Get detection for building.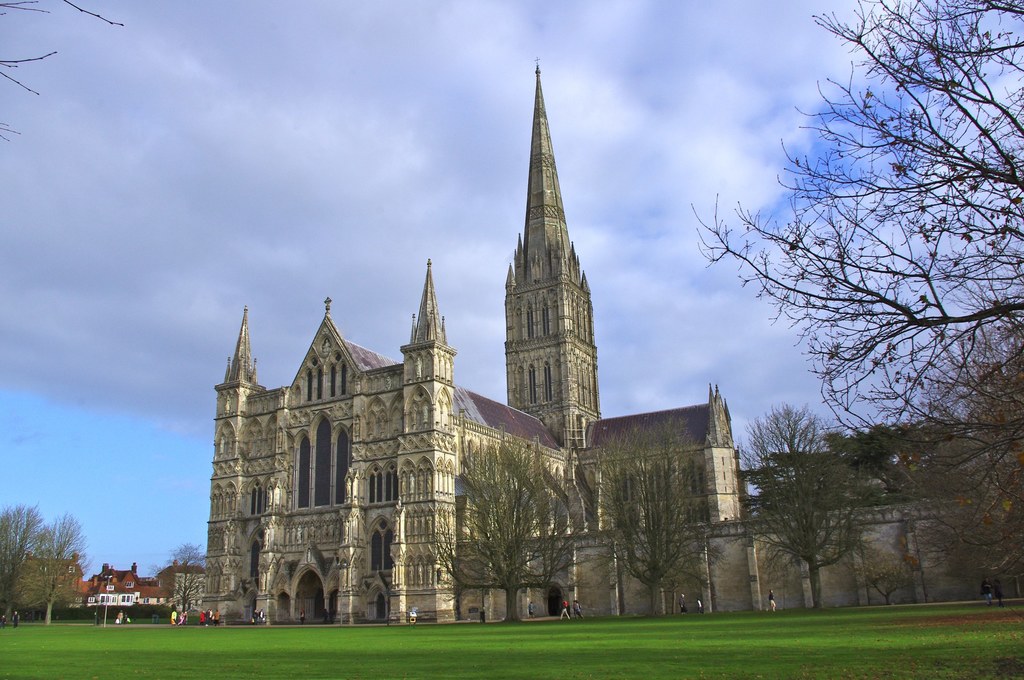
Detection: box(205, 51, 753, 619).
